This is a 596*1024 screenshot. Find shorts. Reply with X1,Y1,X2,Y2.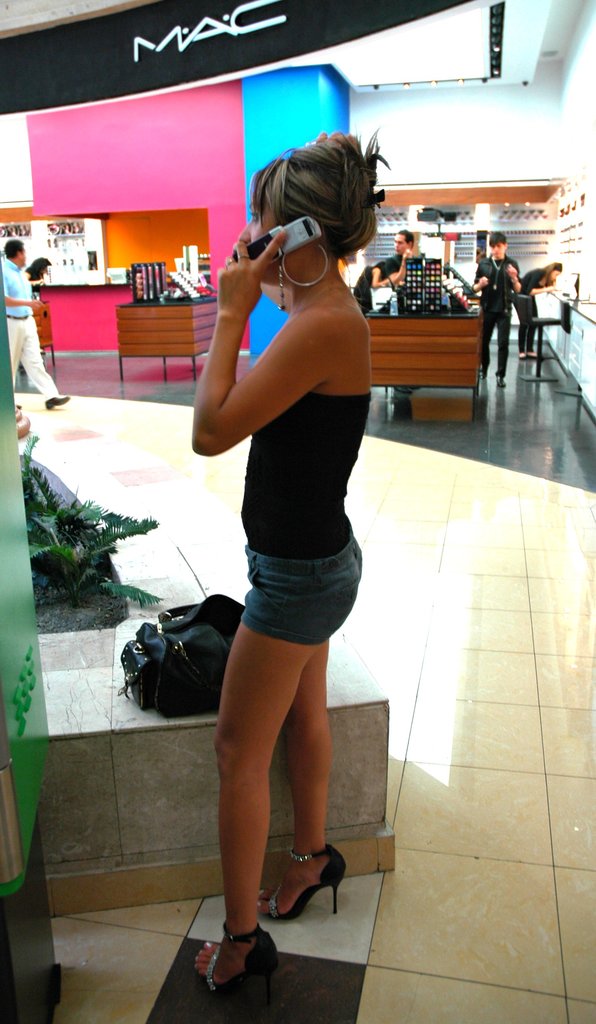
211,545,375,642.
